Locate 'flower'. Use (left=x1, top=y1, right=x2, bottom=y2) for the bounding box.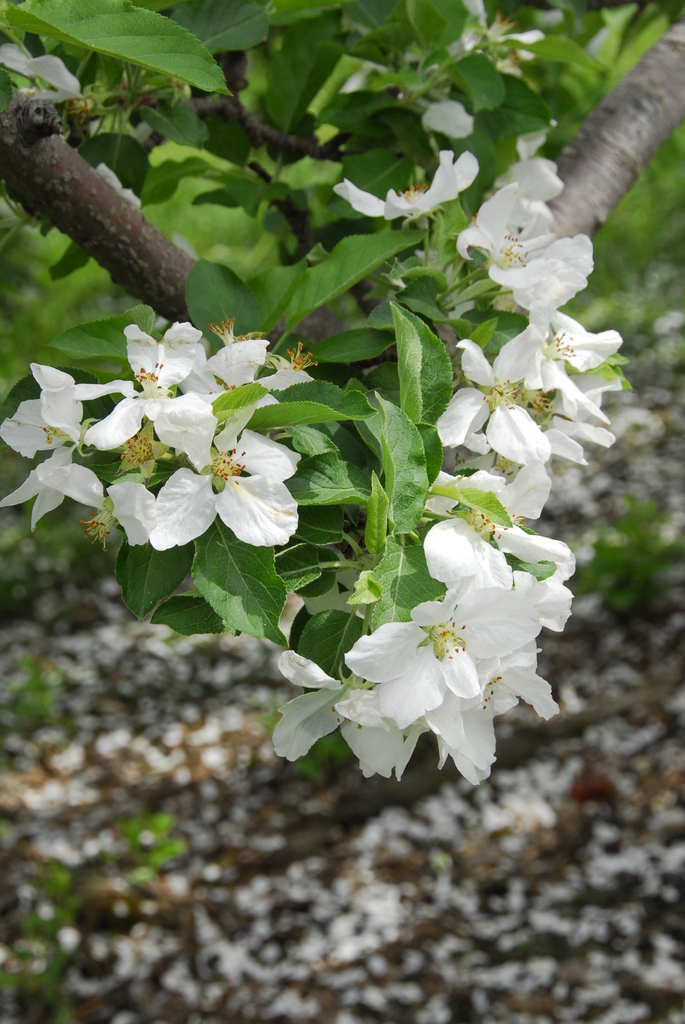
(left=423, top=93, right=553, bottom=165).
